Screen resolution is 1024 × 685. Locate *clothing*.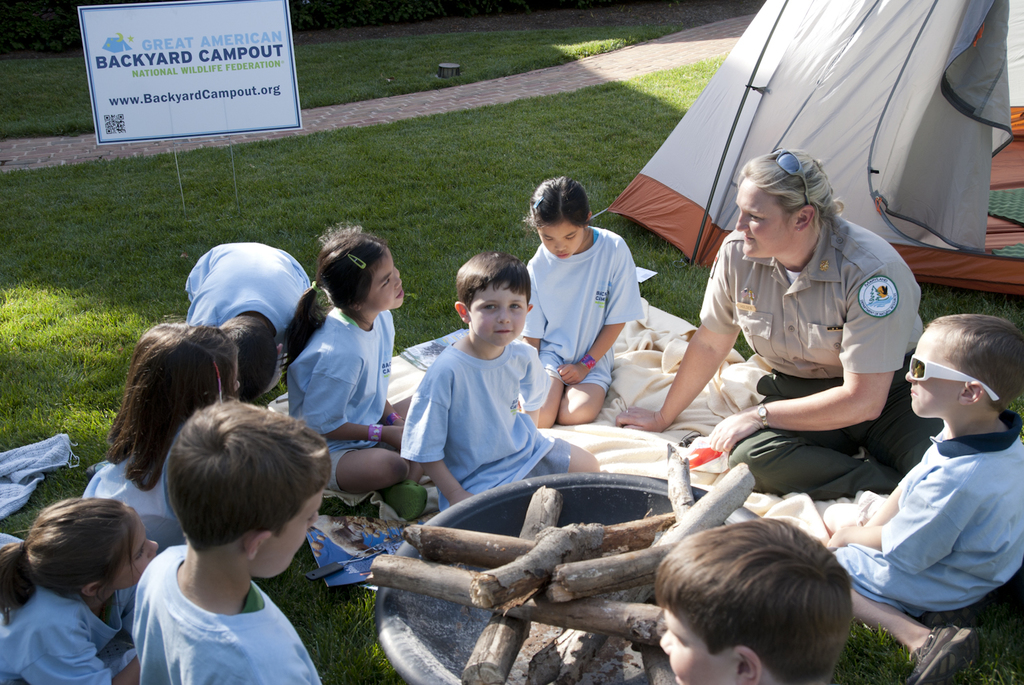
pyautogui.locateOnScreen(688, 211, 930, 504).
